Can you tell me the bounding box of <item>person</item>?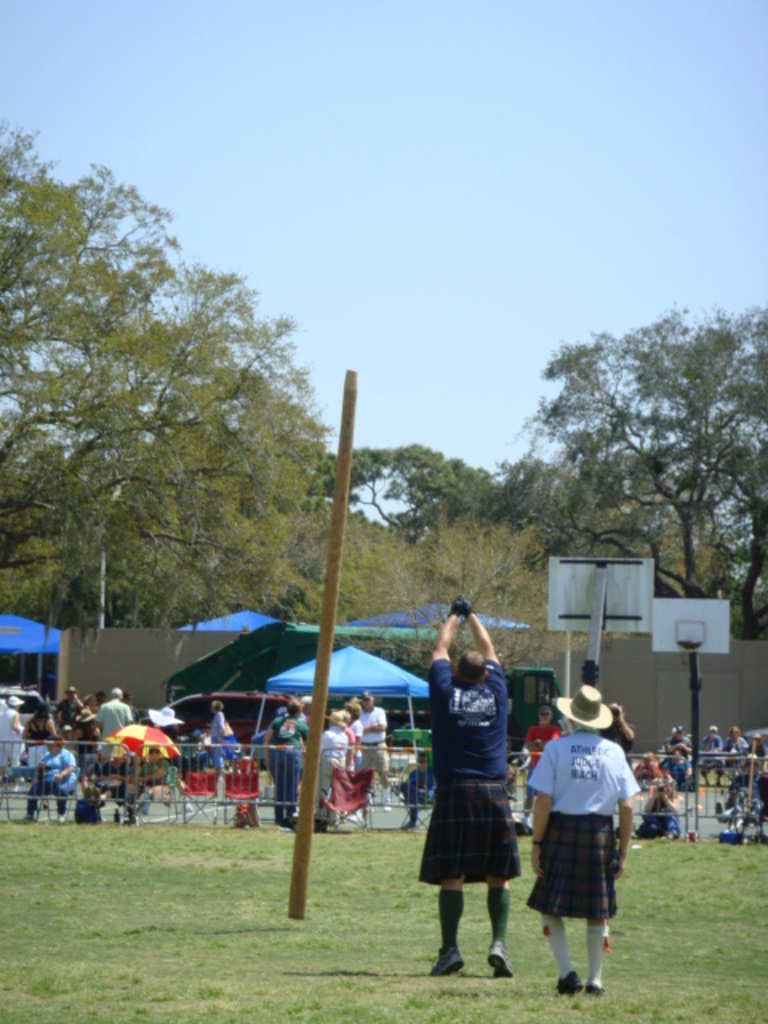
region(434, 597, 502, 966).
